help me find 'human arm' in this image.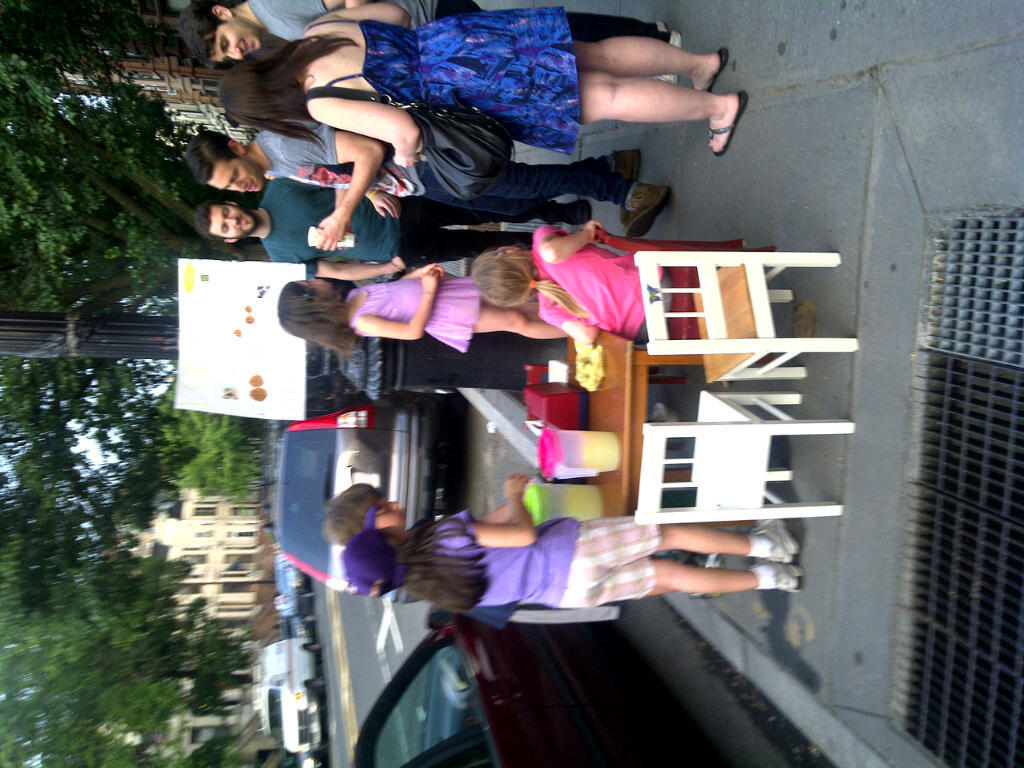
Found it: <region>263, 0, 364, 20</region>.
